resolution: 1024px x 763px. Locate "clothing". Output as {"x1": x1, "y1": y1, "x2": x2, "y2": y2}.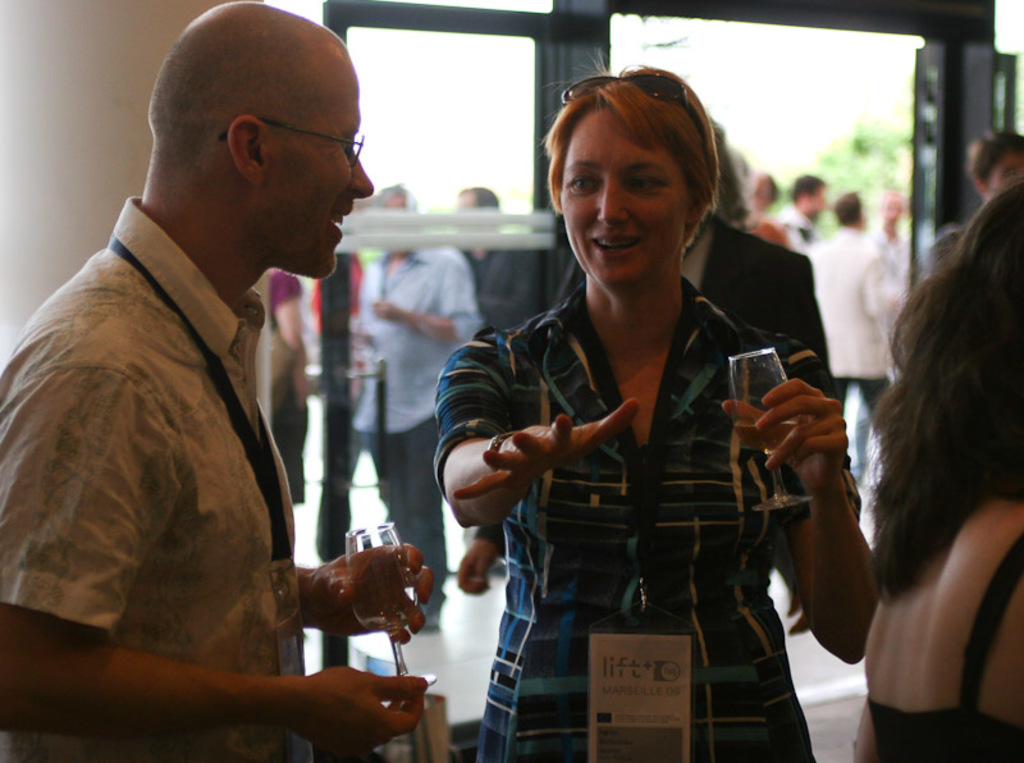
{"x1": 869, "y1": 533, "x2": 1023, "y2": 762}.
